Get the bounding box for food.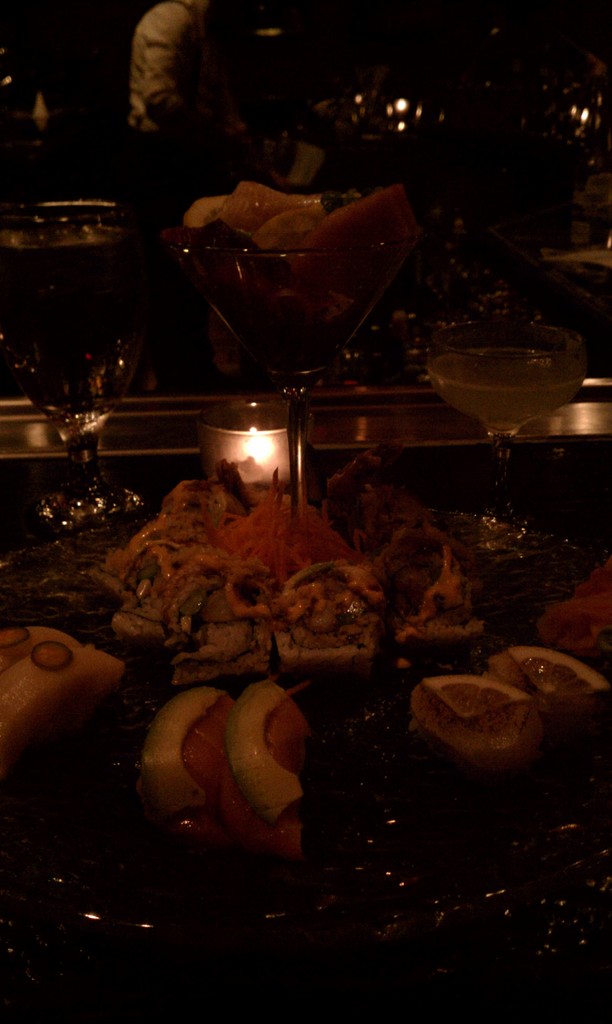
crop(161, 681, 334, 850).
